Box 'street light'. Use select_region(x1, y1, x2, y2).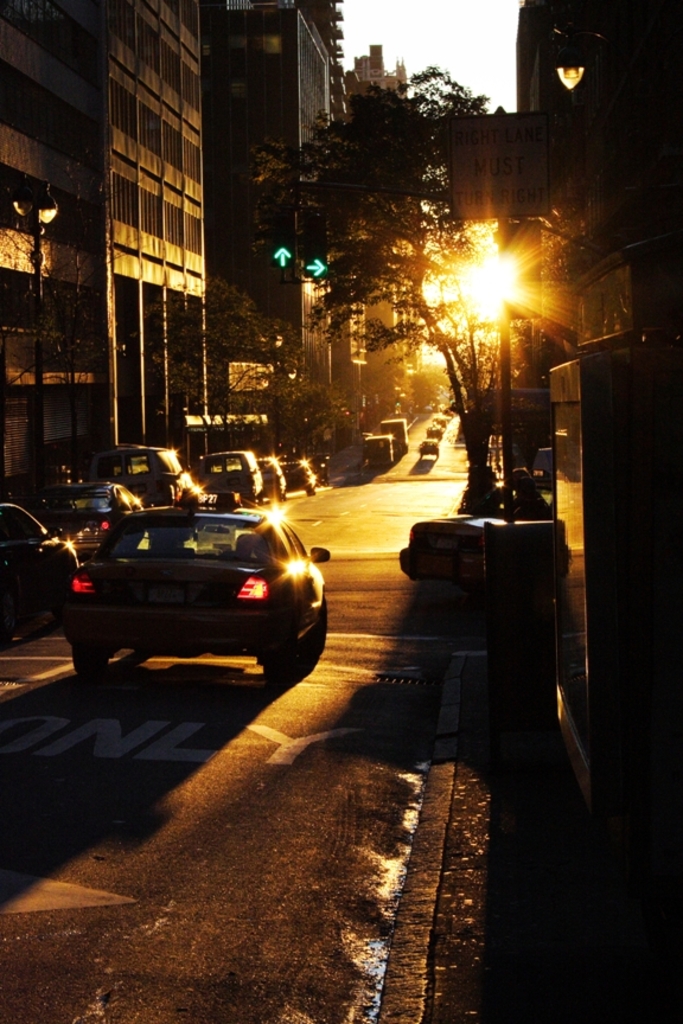
select_region(483, 247, 509, 526).
